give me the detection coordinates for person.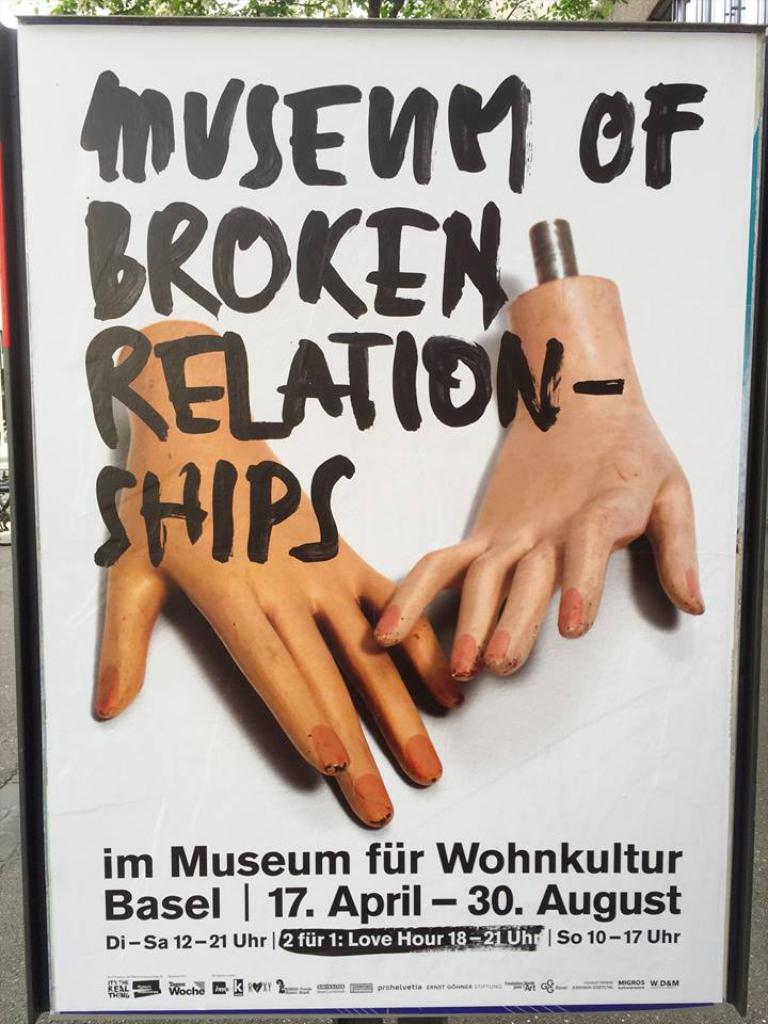
select_region(85, 270, 717, 834).
